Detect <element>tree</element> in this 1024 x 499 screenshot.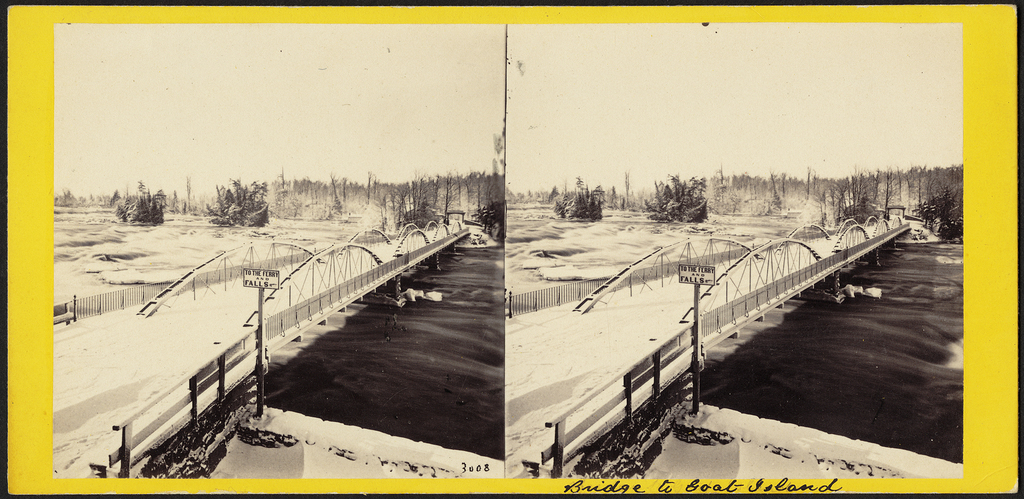
Detection: bbox(209, 174, 271, 234).
